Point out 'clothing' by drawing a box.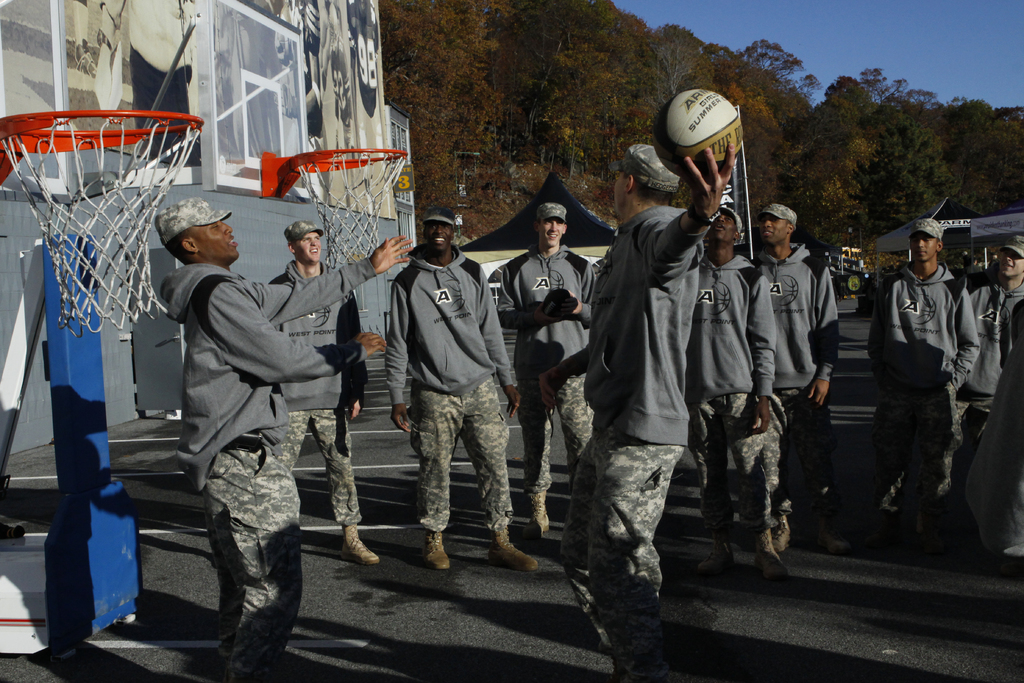
crop(493, 250, 598, 506).
